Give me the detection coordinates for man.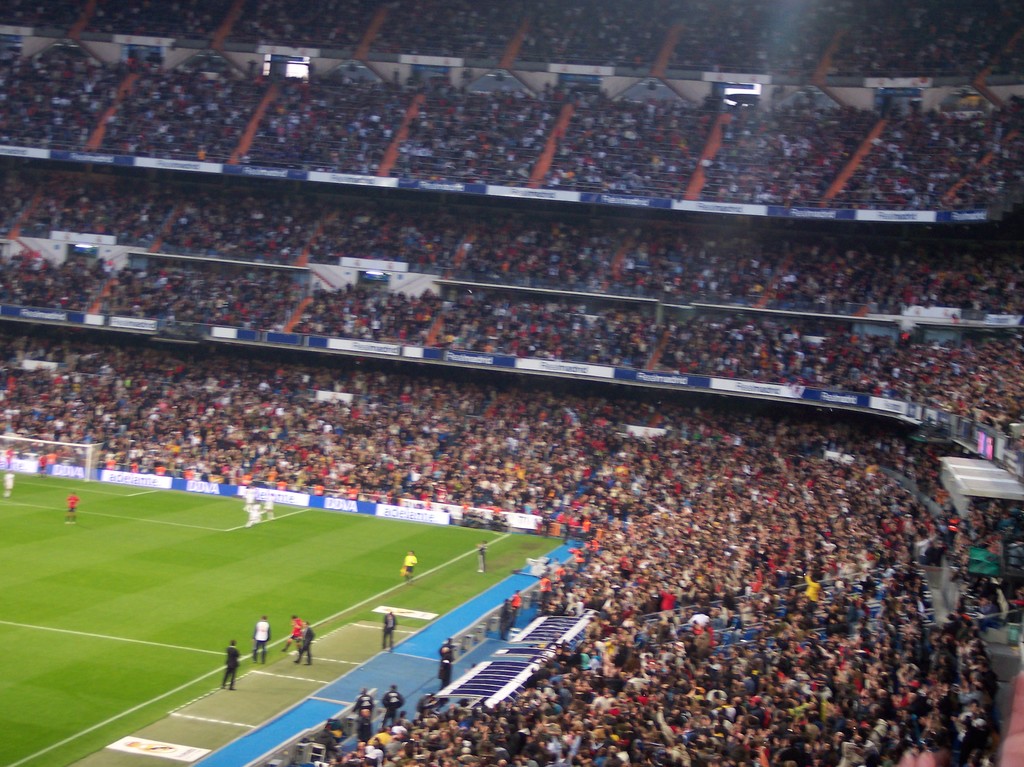
detection(403, 550, 420, 584).
